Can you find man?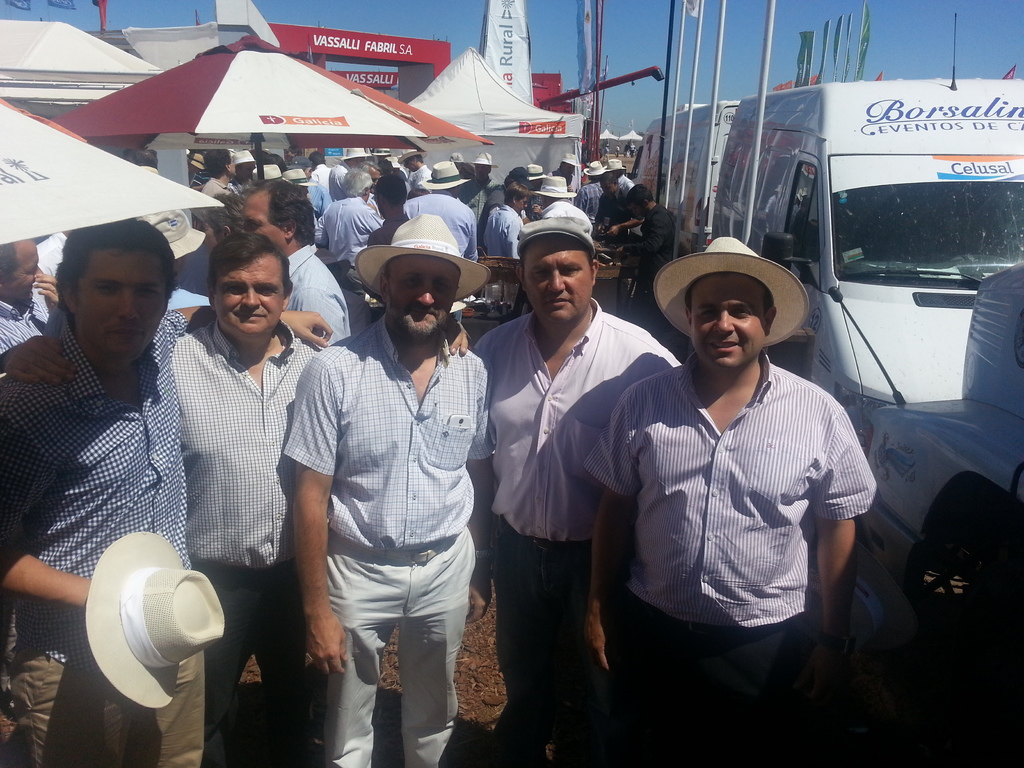
Yes, bounding box: box=[307, 162, 349, 234].
